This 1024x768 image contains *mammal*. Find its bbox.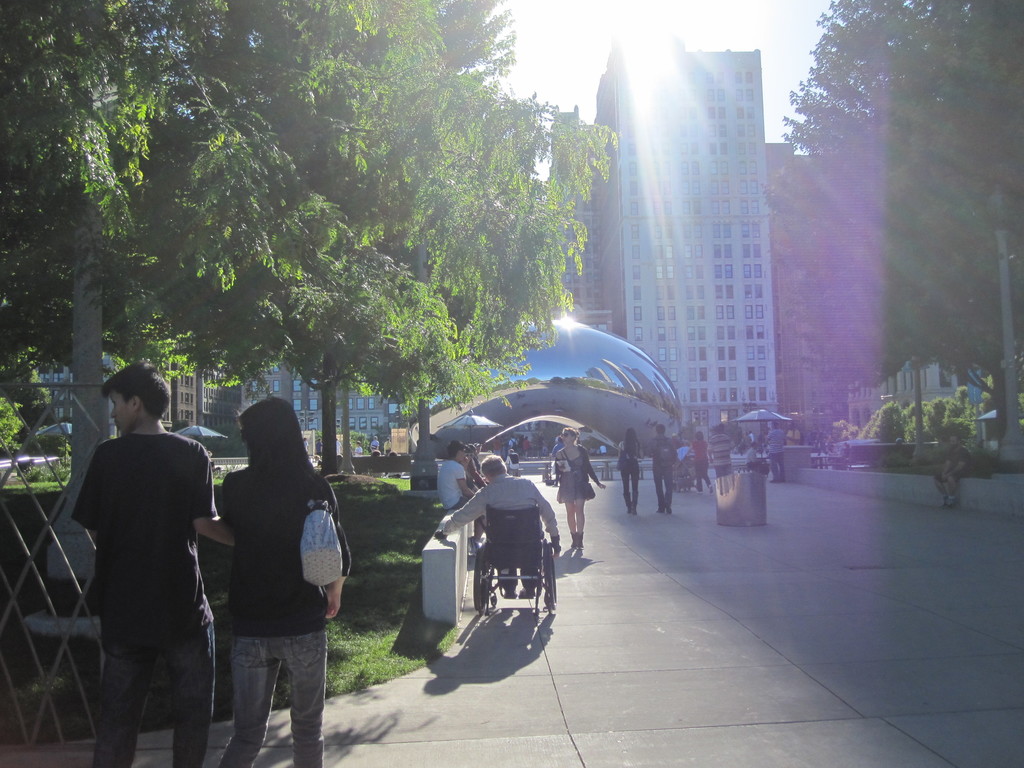
(left=369, top=449, right=386, bottom=479).
